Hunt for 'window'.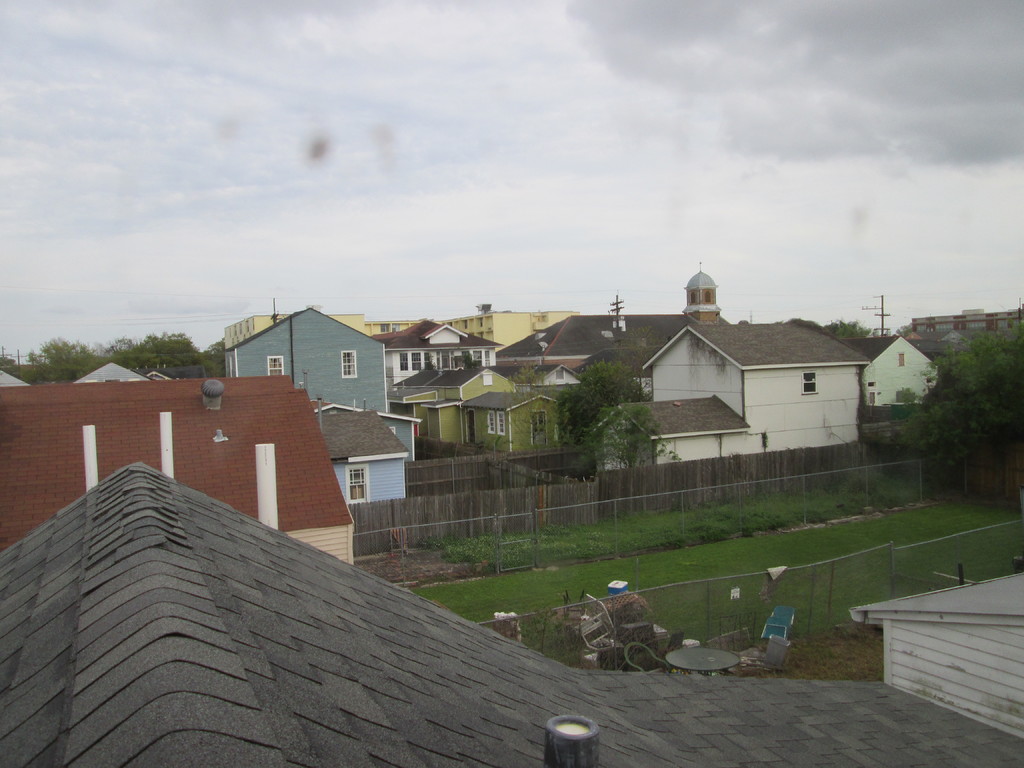
Hunted down at (486,410,493,431).
